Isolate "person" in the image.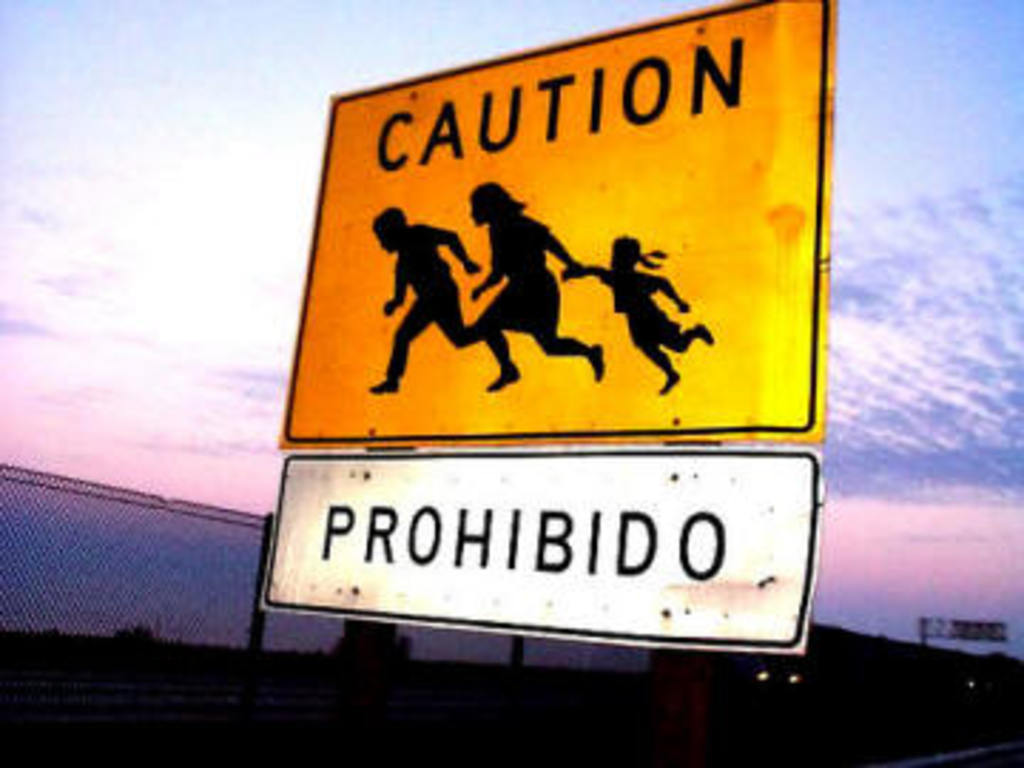
Isolated region: 458 176 606 393.
